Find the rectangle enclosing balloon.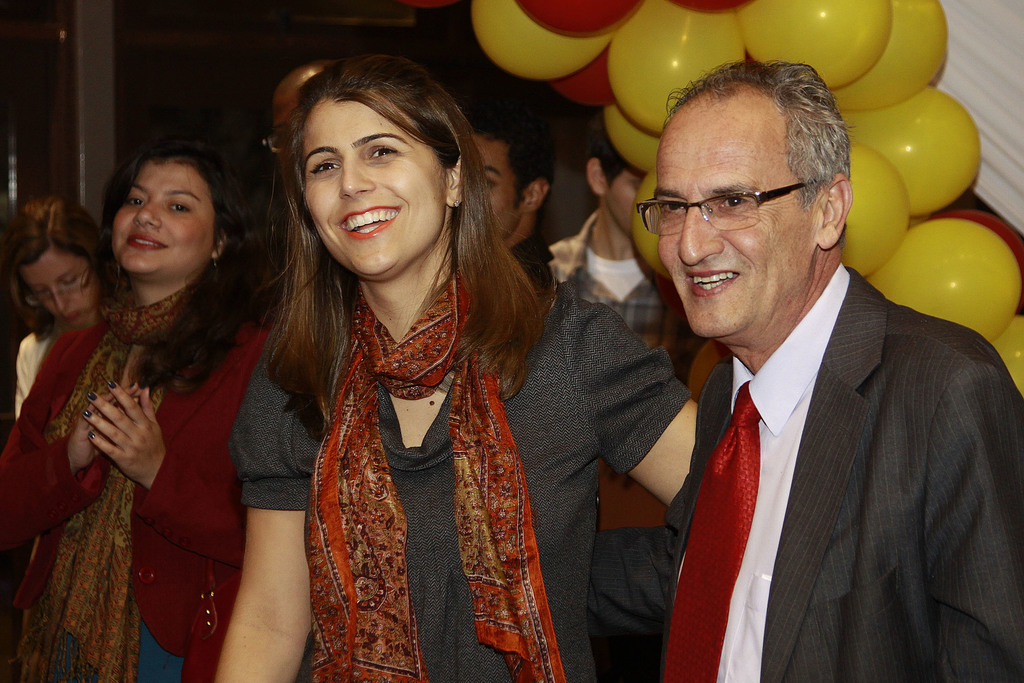
991, 314, 1023, 398.
